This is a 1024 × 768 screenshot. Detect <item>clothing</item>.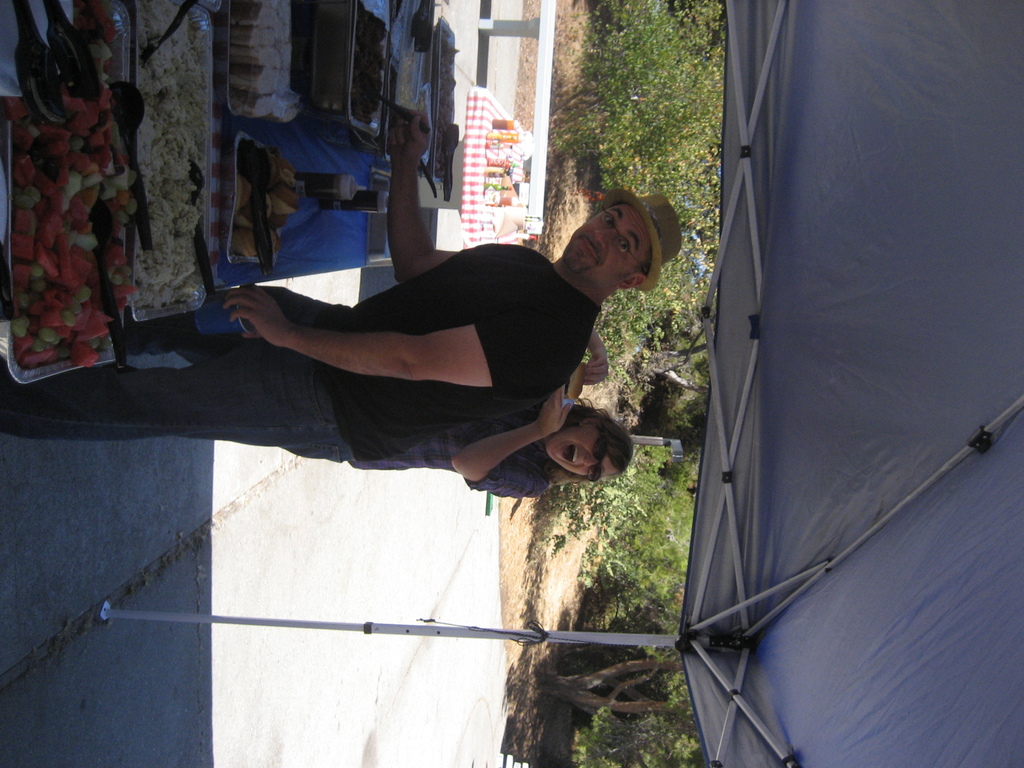
x1=0, y1=243, x2=599, y2=463.
